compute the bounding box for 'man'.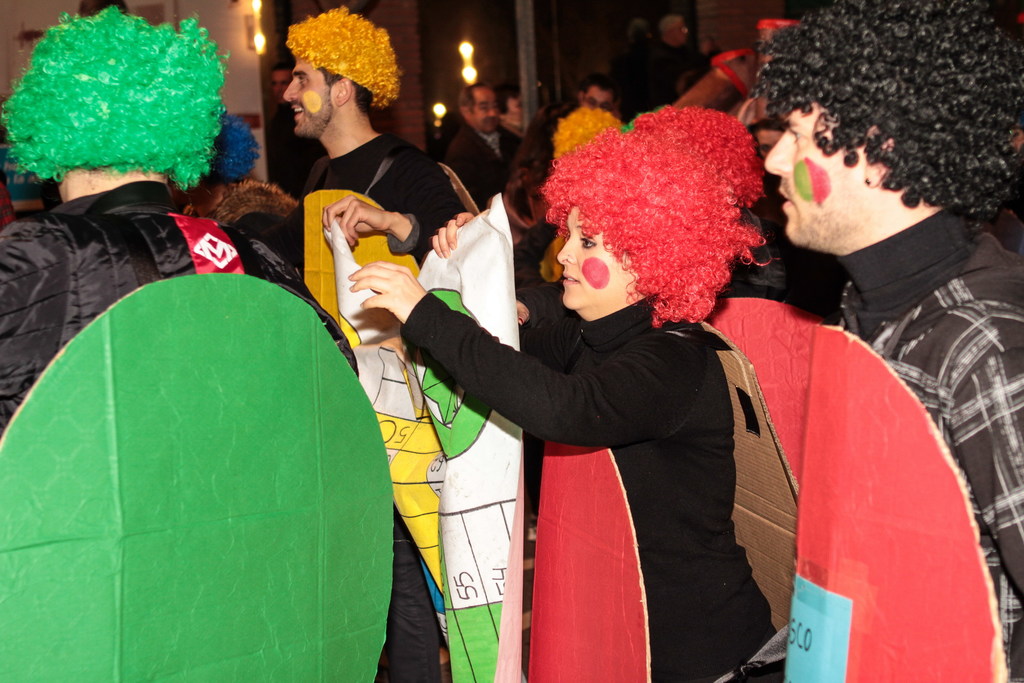
region(178, 118, 313, 292).
